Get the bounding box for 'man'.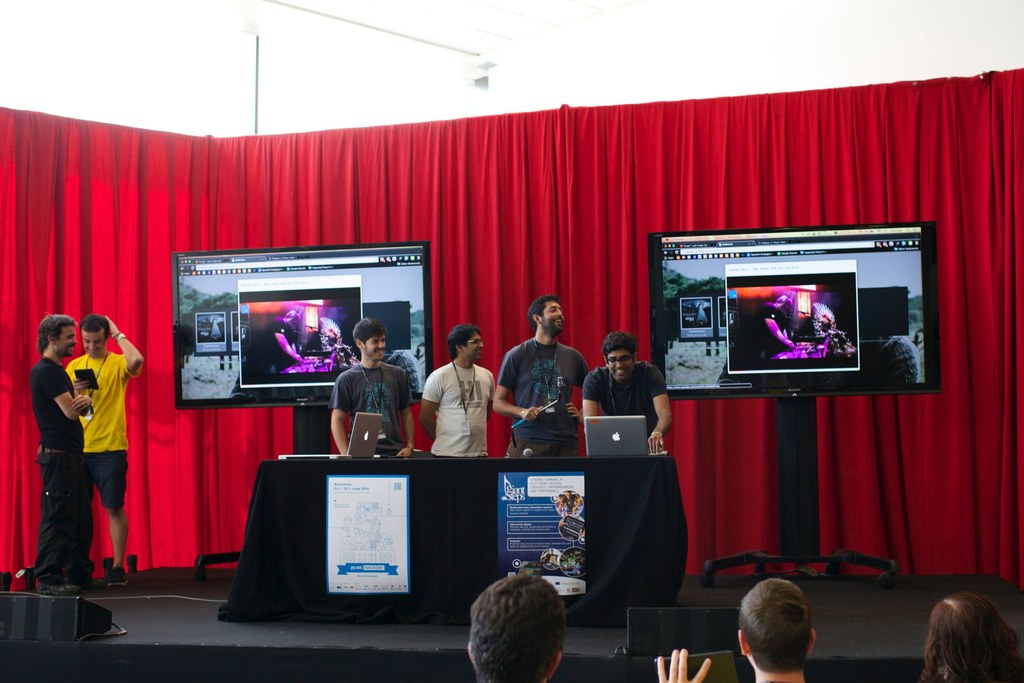
{"x1": 752, "y1": 293, "x2": 797, "y2": 359}.
